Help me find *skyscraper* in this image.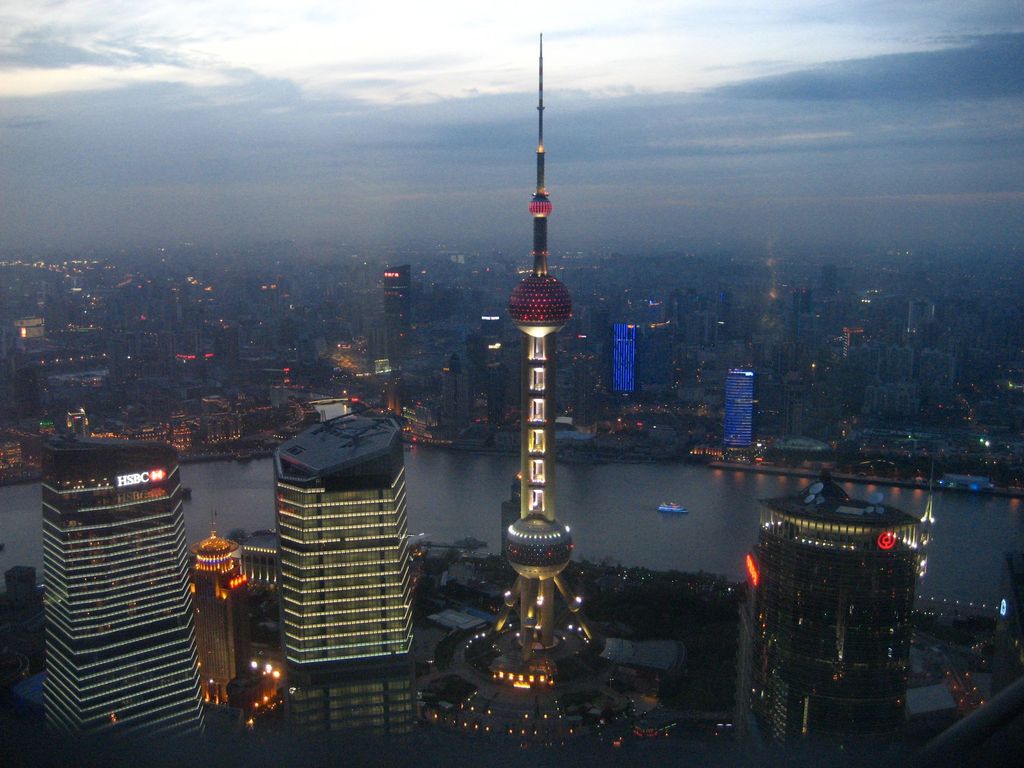
Found it: bbox=(269, 405, 417, 756).
